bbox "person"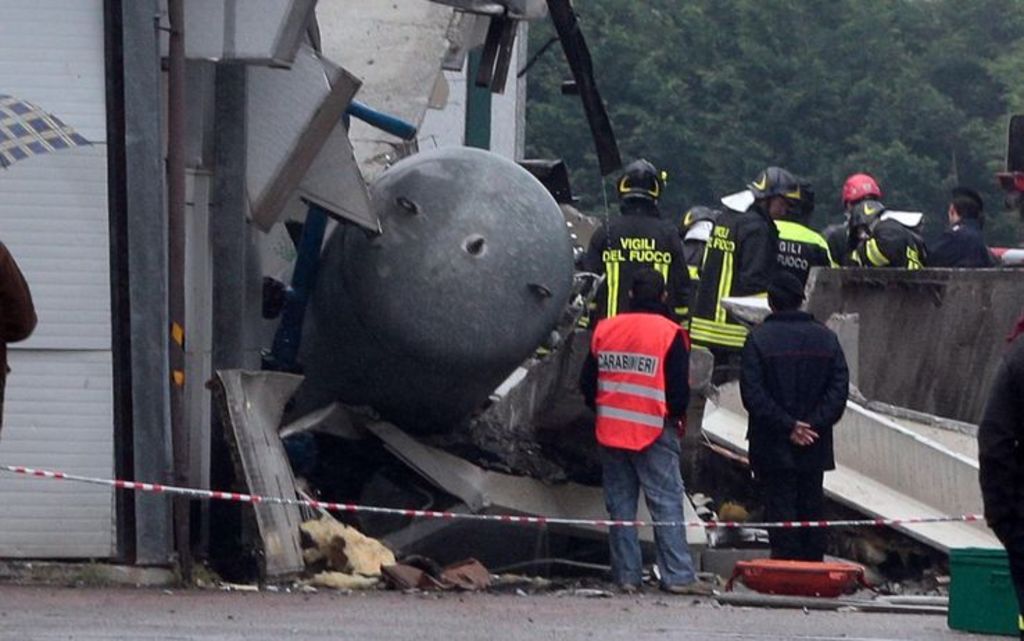
rect(674, 157, 788, 369)
